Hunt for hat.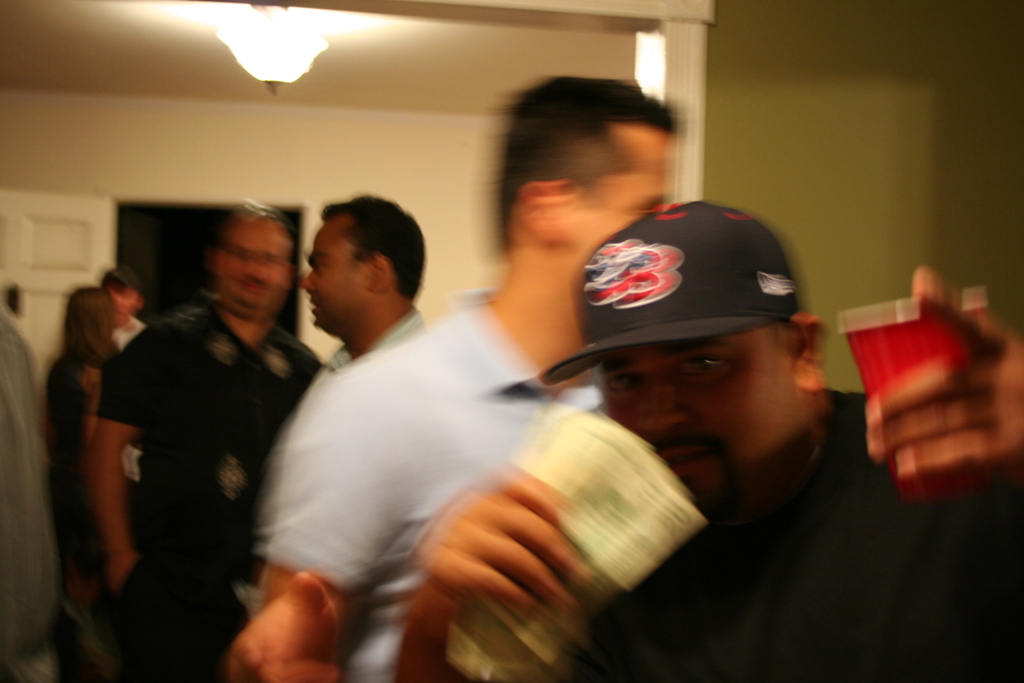
Hunted down at left=538, top=199, right=801, bottom=384.
